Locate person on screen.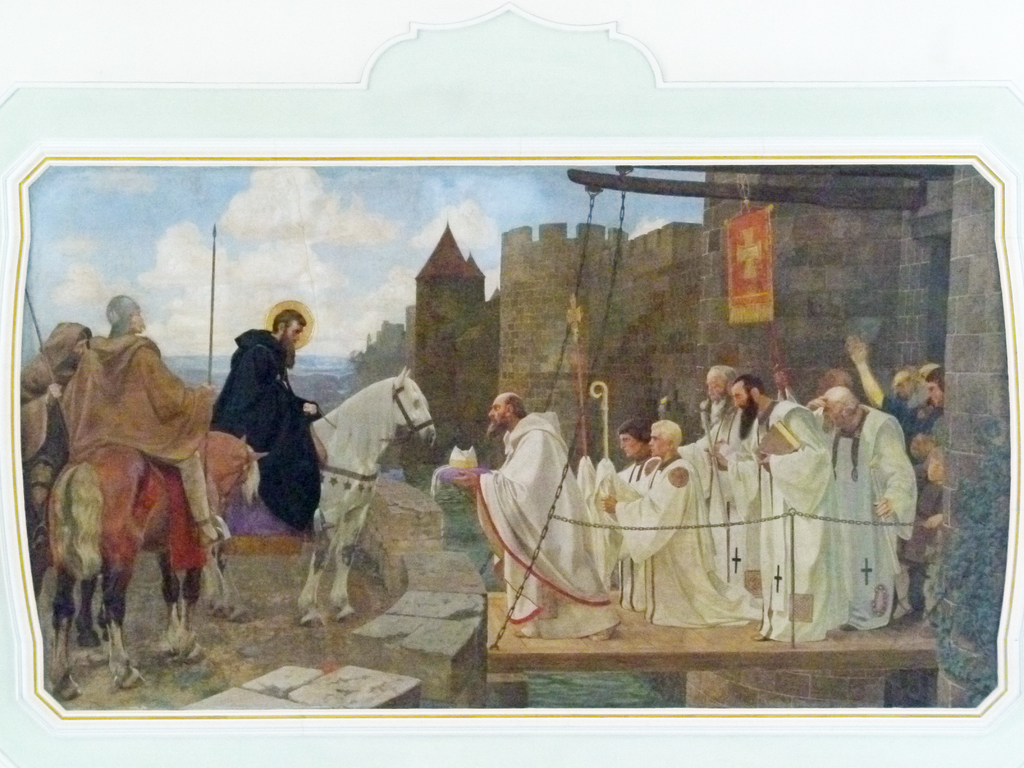
On screen at rect(20, 314, 92, 512).
